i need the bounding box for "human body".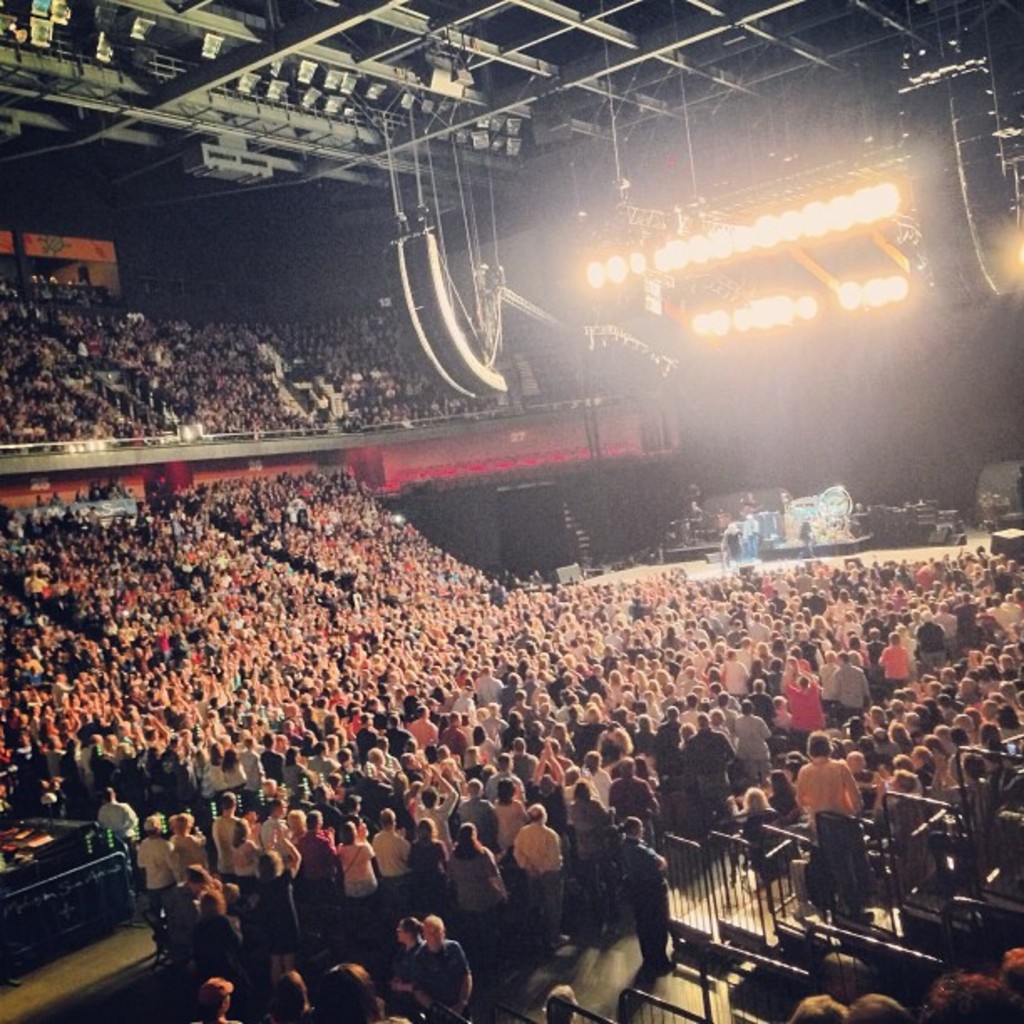
Here it is: [x1=447, y1=815, x2=504, y2=940].
